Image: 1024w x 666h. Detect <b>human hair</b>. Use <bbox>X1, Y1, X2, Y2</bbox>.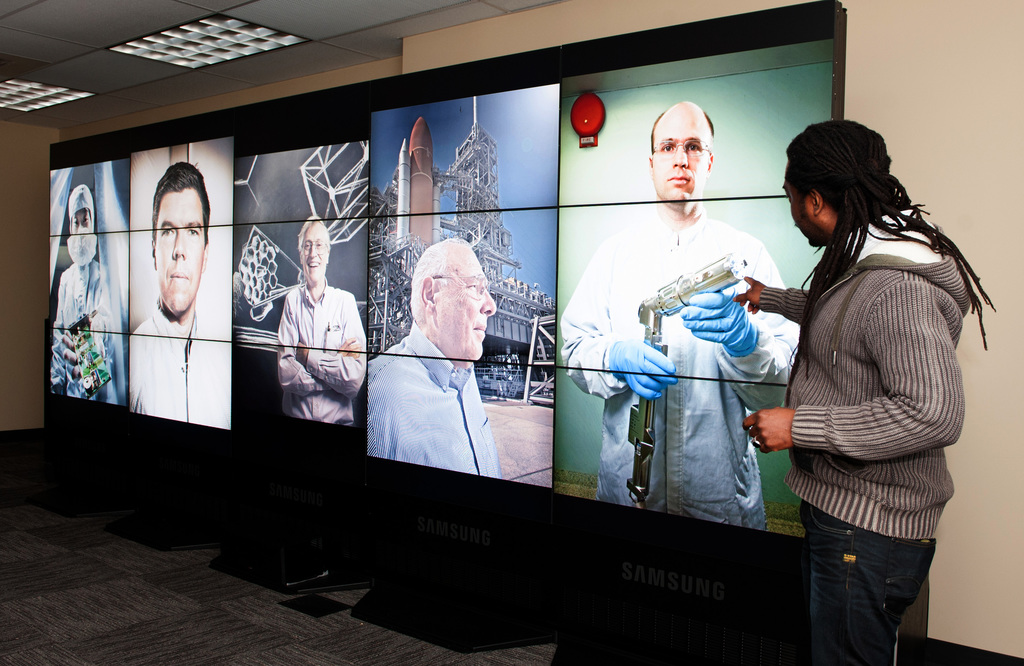
<bbox>294, 209, 329, 264</bbox>.
